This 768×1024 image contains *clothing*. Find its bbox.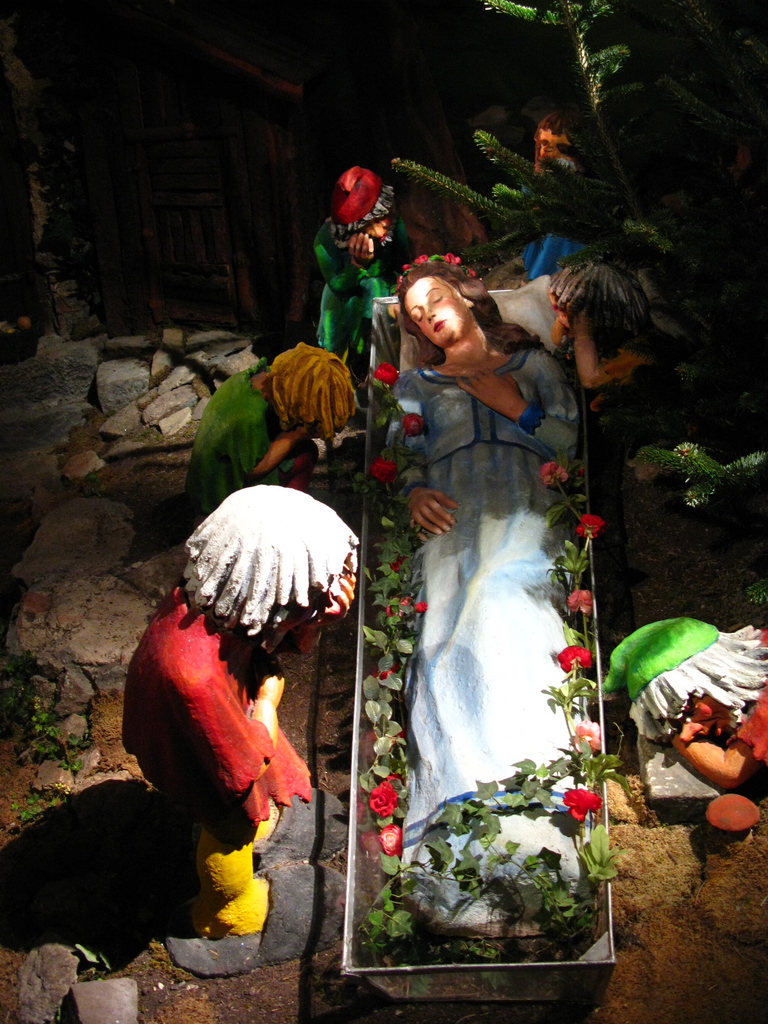
region(186, 349, 305, 522).
